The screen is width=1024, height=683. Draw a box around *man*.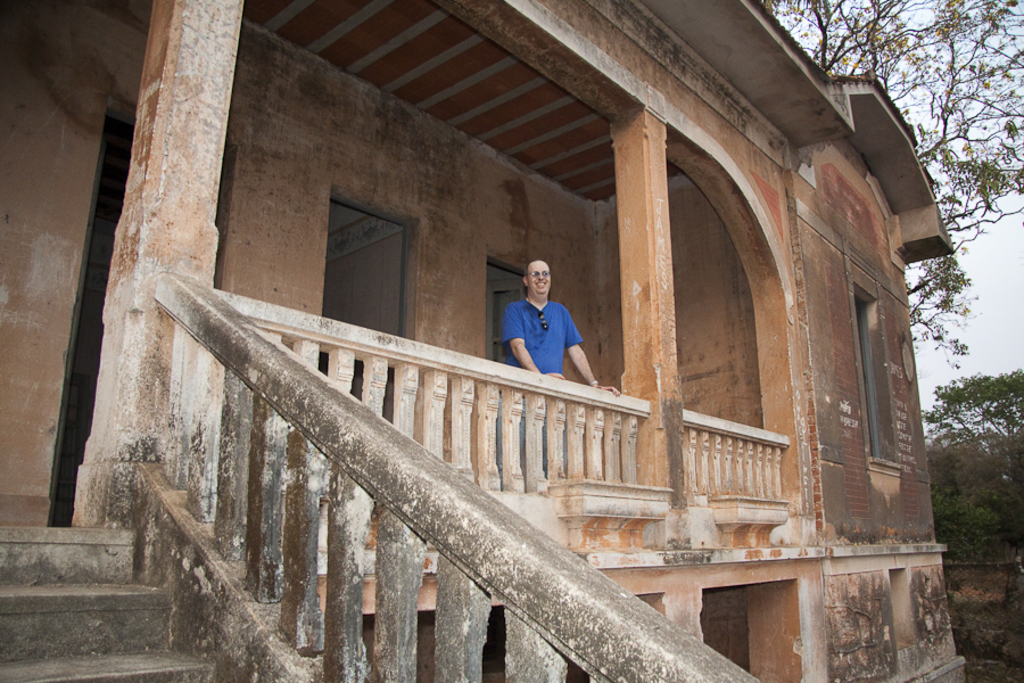
locate(490, 264, 598, 390).
